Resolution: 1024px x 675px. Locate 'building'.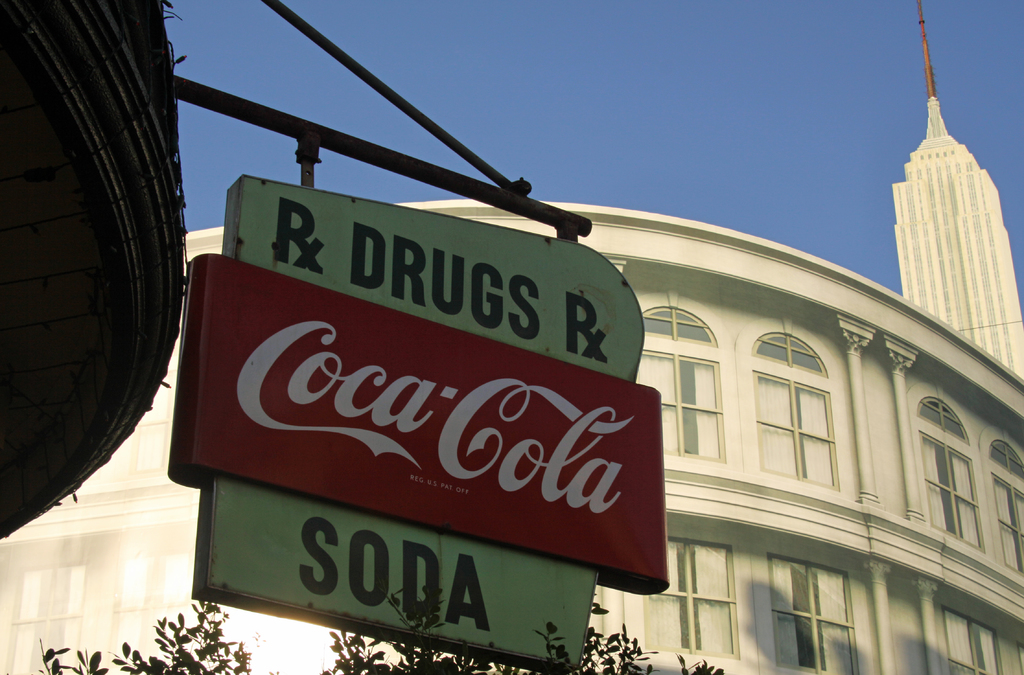
{"left": 892, "top": 0, "right": 1023, "bottom": 379}.
